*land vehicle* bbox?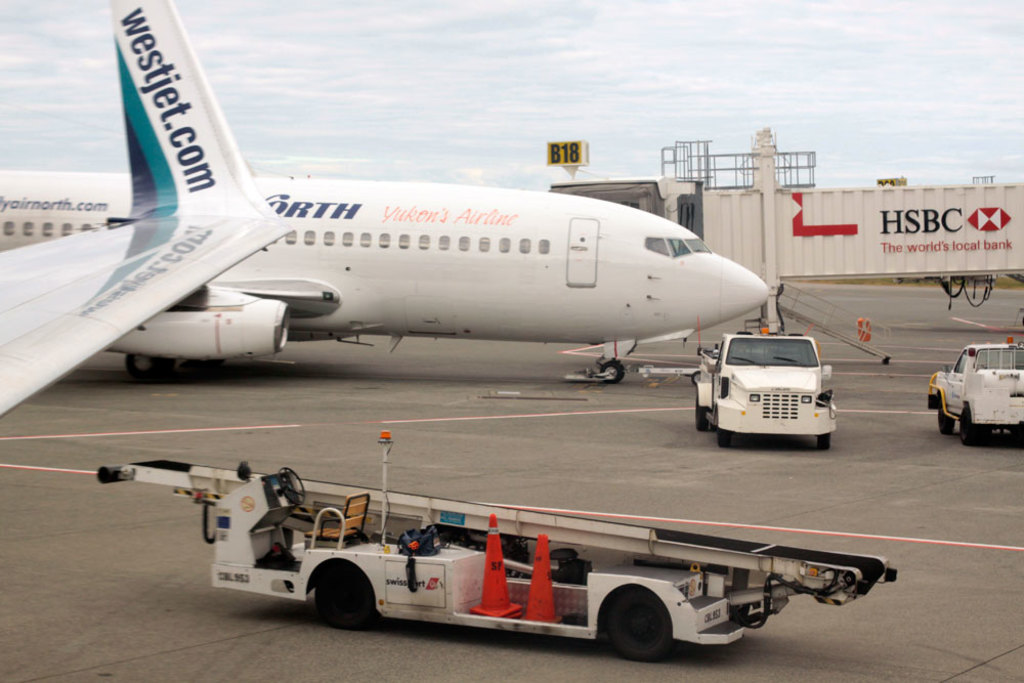
{"x1": 693, "y1": 329, "x2": 835, "y2": 441}
